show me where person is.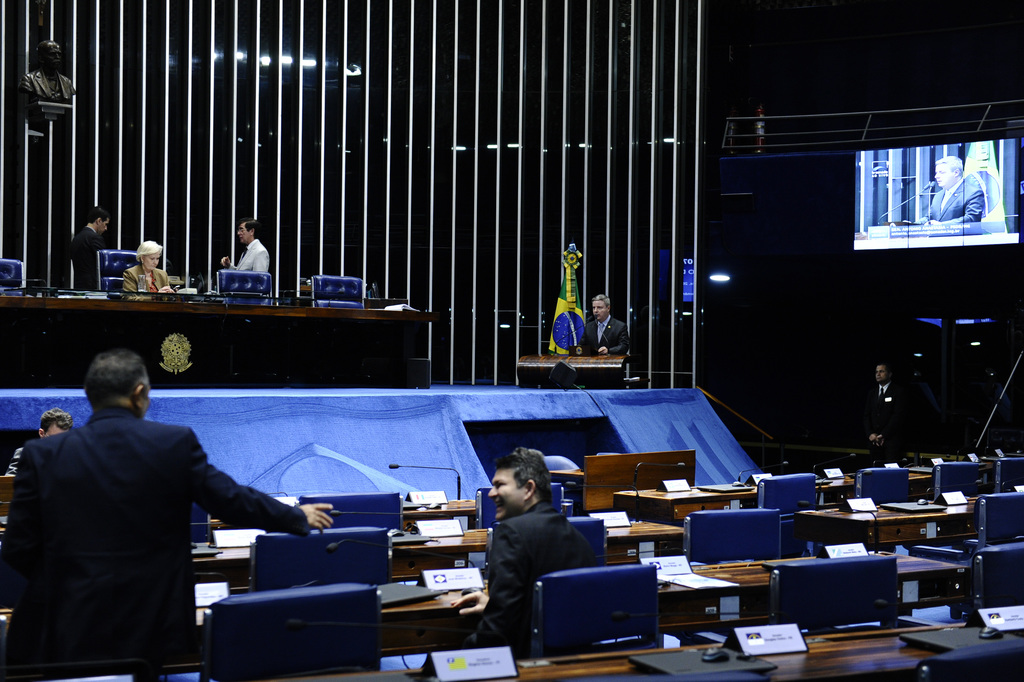
person is at locate(17, 353, 284, 675).
